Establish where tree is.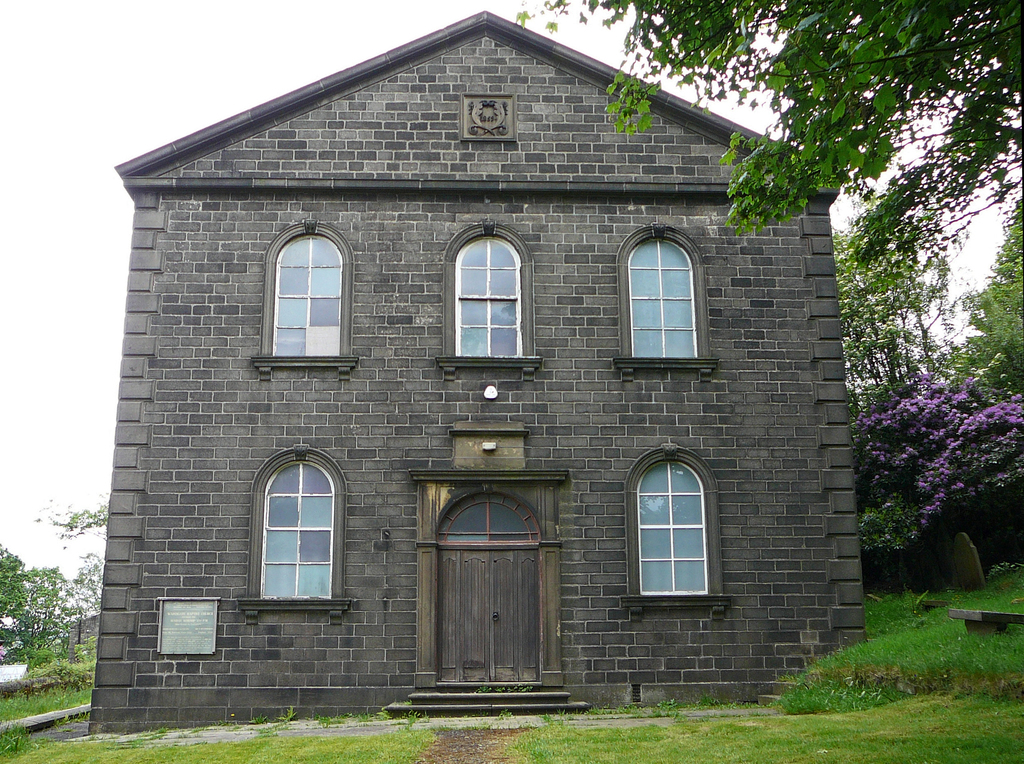
Established at {"x1": 830, "y1": 188, "x2": 966, "y2": 371}.
